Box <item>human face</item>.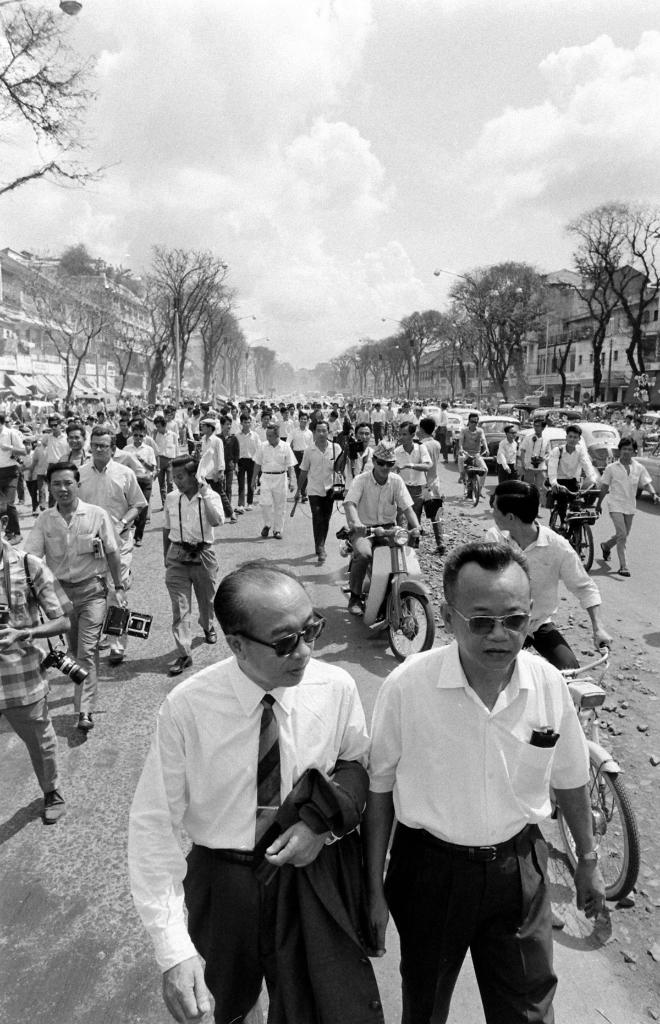
<bbox>315, 422, 327, 440</bbox>.
